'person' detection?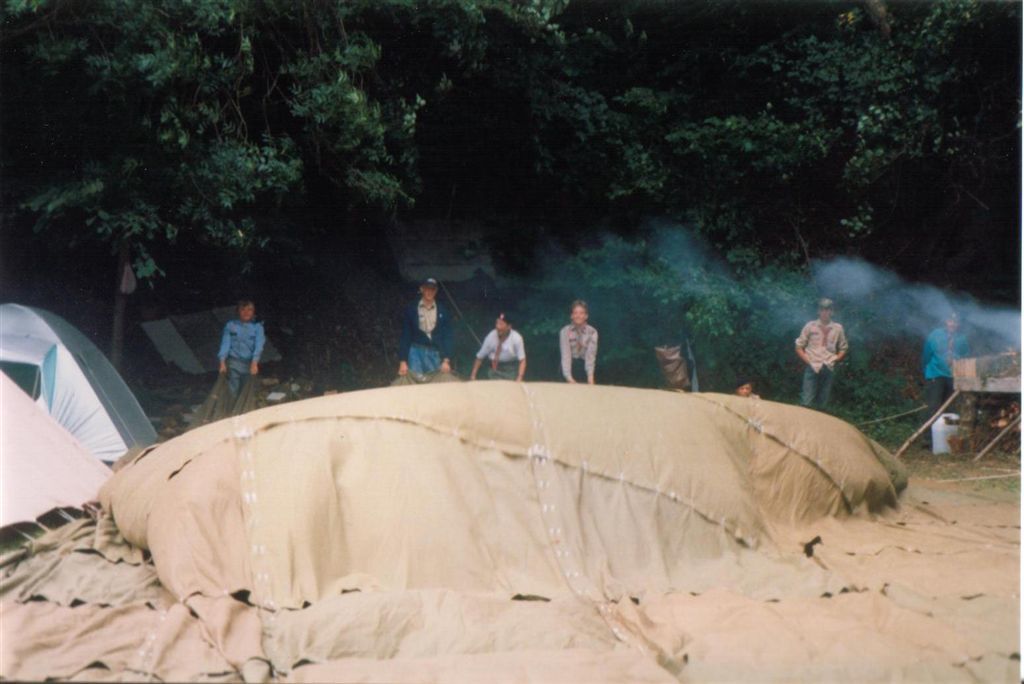
box=[793, 297, 851, 410]
